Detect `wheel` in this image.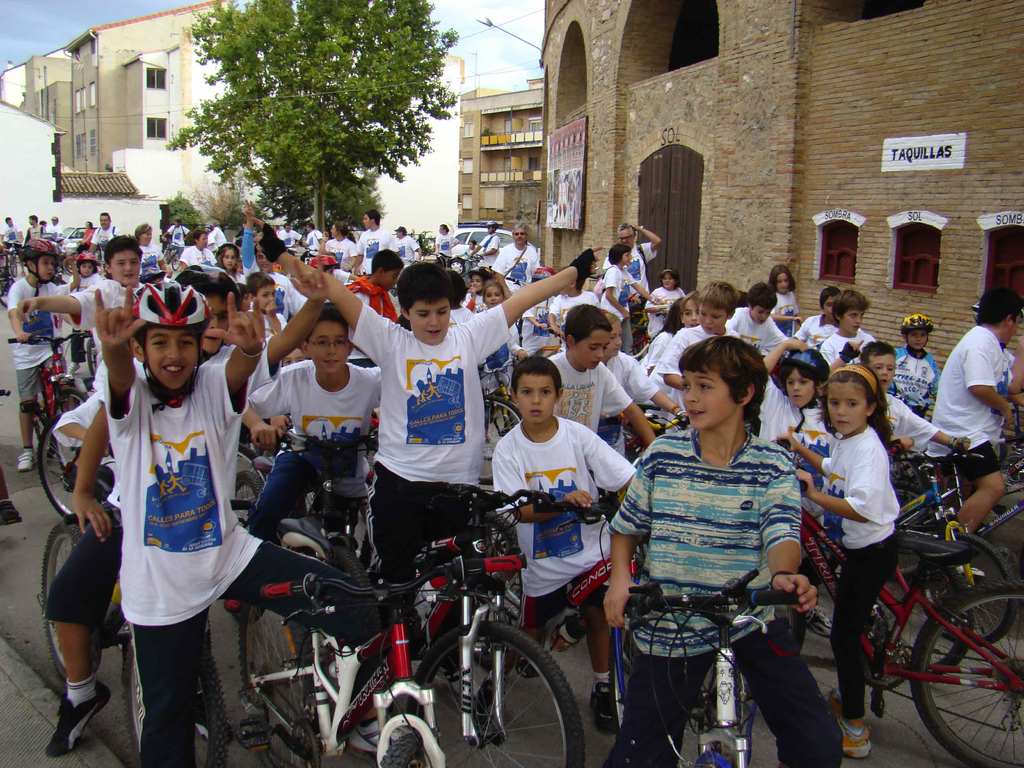
Detection: <box>42,523,104,683</box>.
